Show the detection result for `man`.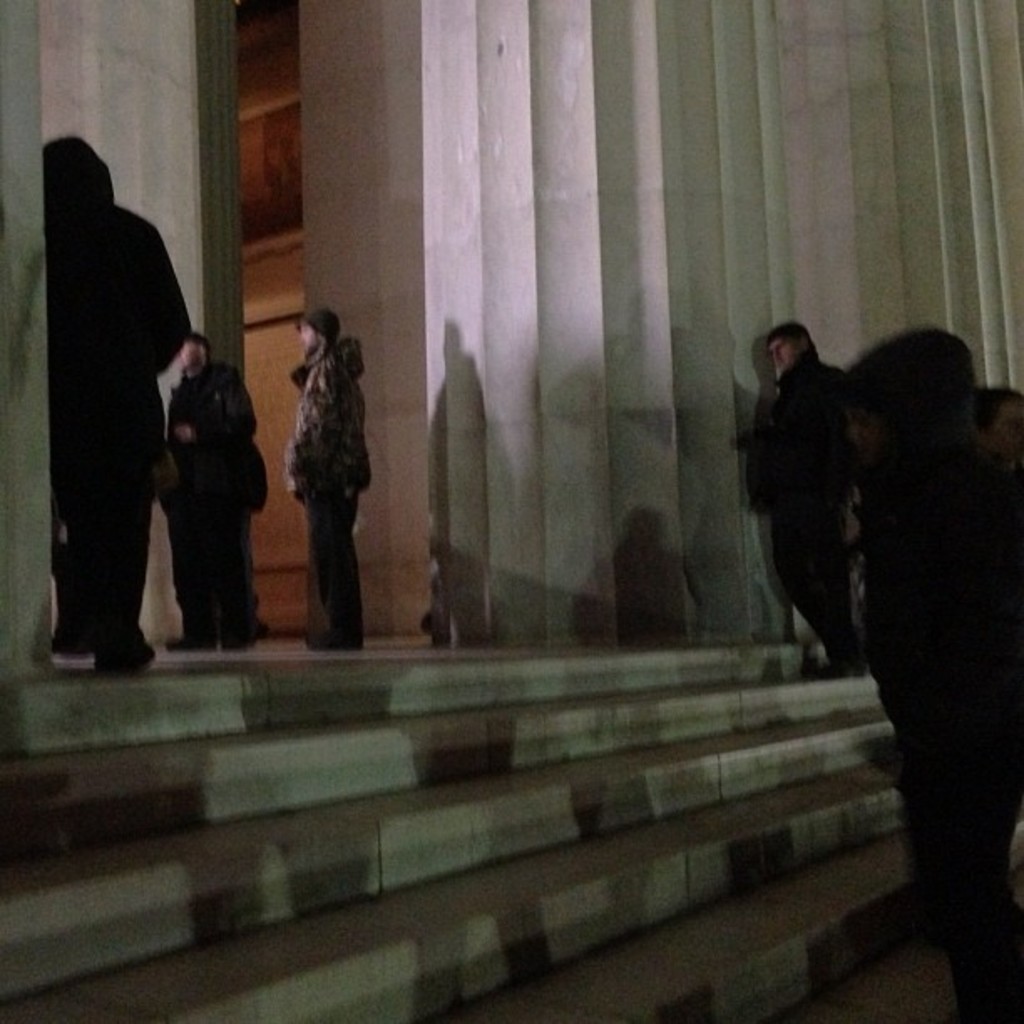
pyautogui.locateOnScreen(164, 331, 271, 656).
